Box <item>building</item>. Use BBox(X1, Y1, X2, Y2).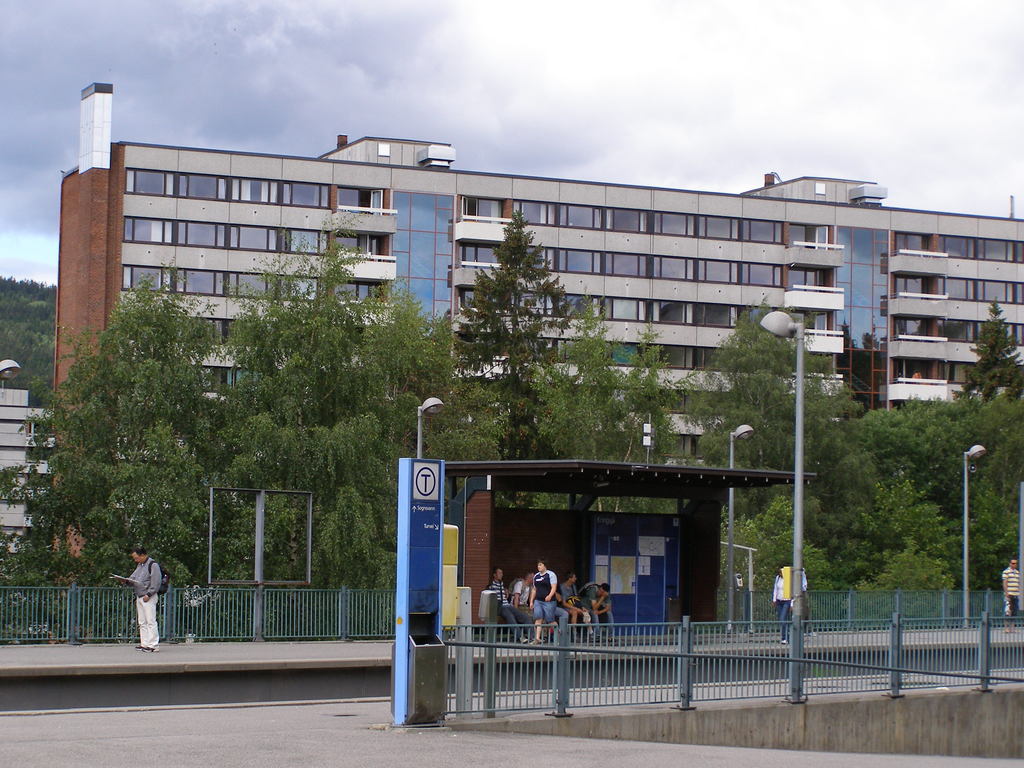
BBox(0, 389, 53, 559).
